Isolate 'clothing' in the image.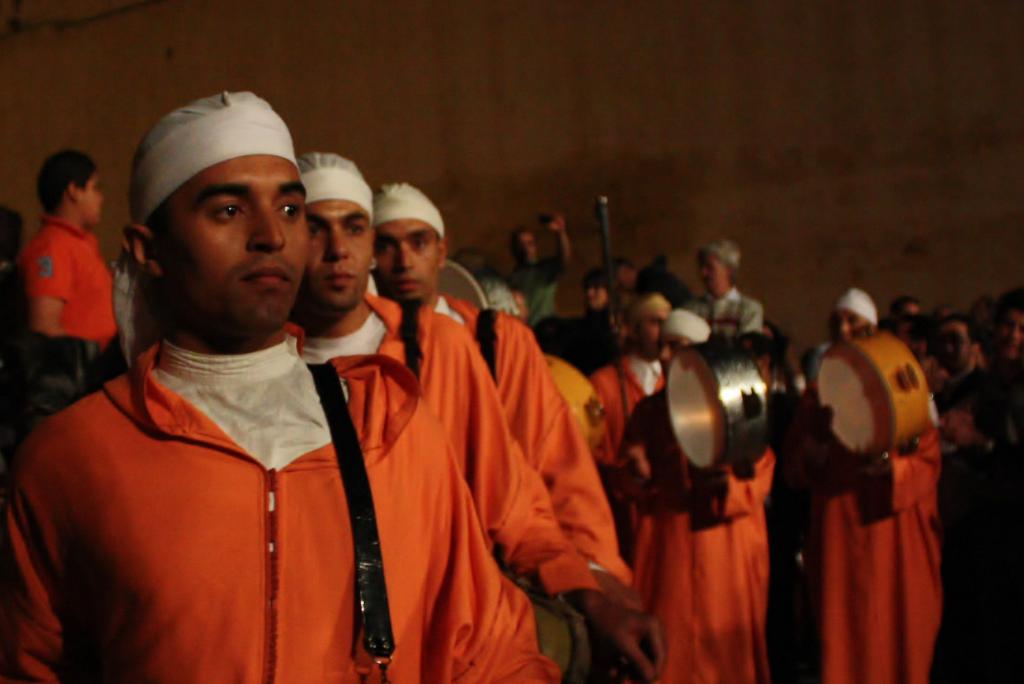
Isolated region: detection(610, 379, 781, 683).
